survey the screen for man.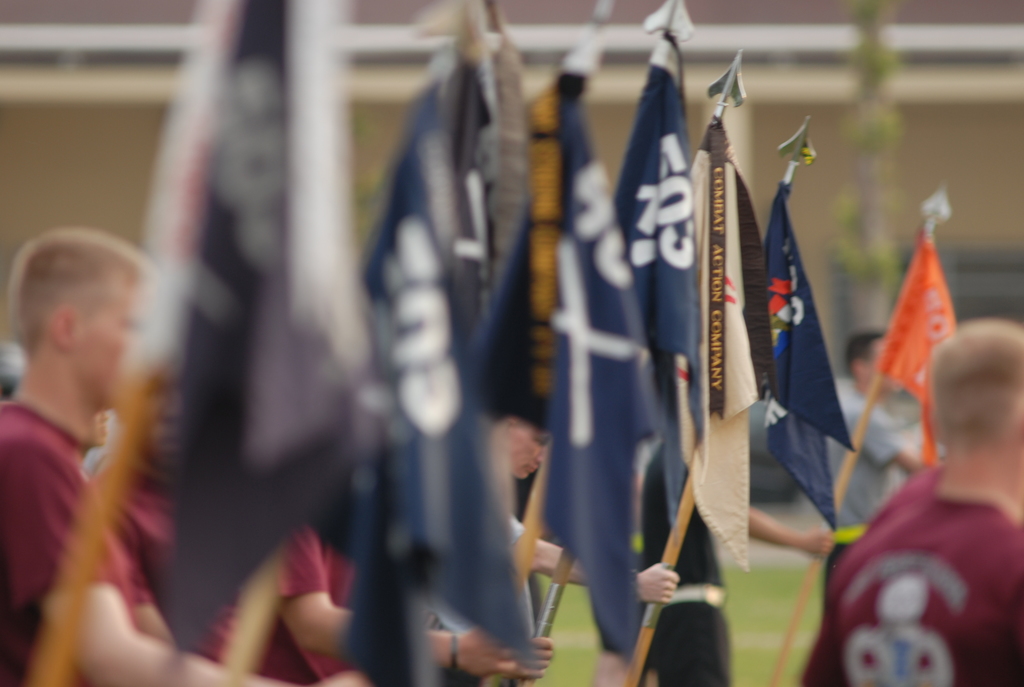
Survey found: 88,407,108,450.
